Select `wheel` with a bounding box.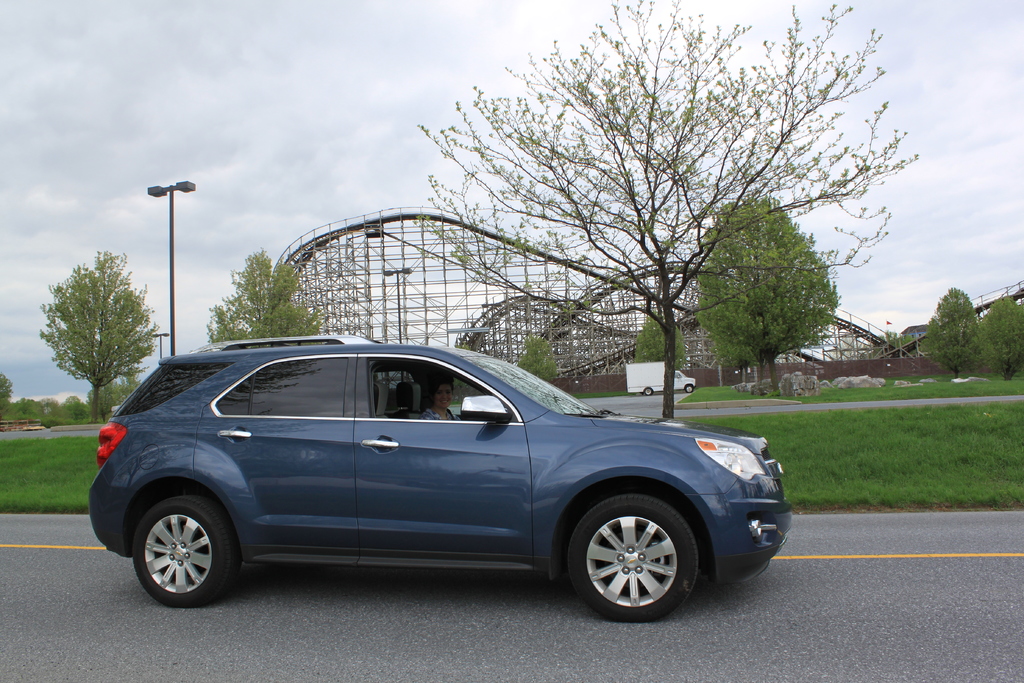
rect(564, 507, 696, 614).
